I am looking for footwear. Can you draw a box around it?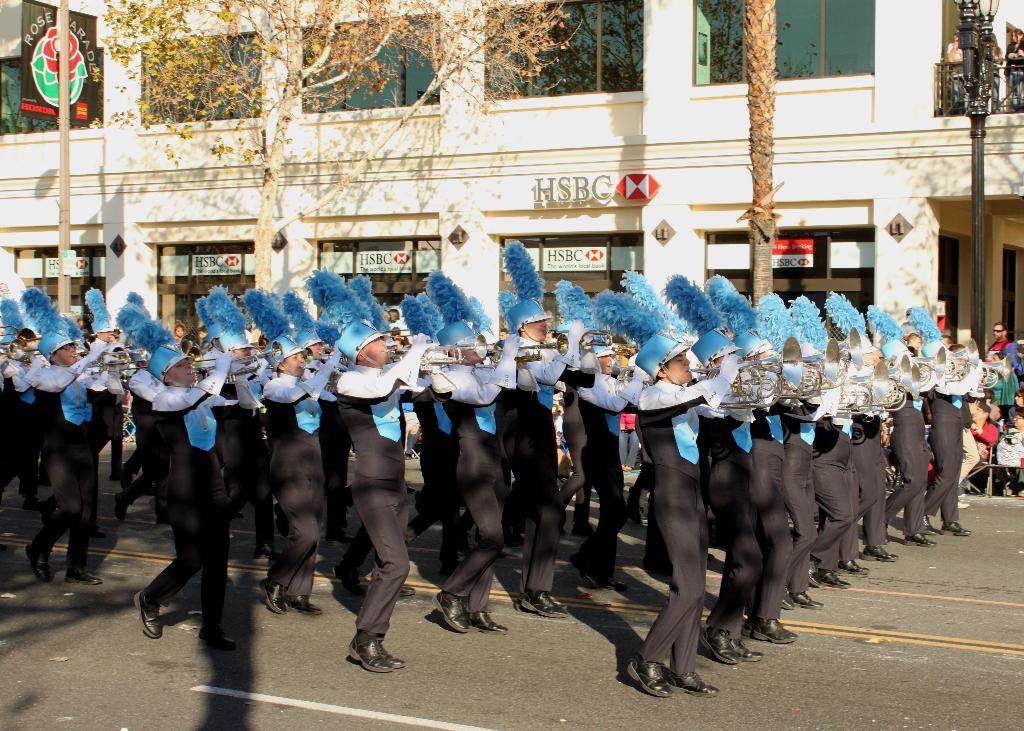
Sure, the bounding box is bbox=[923, 515, 936, 531].
